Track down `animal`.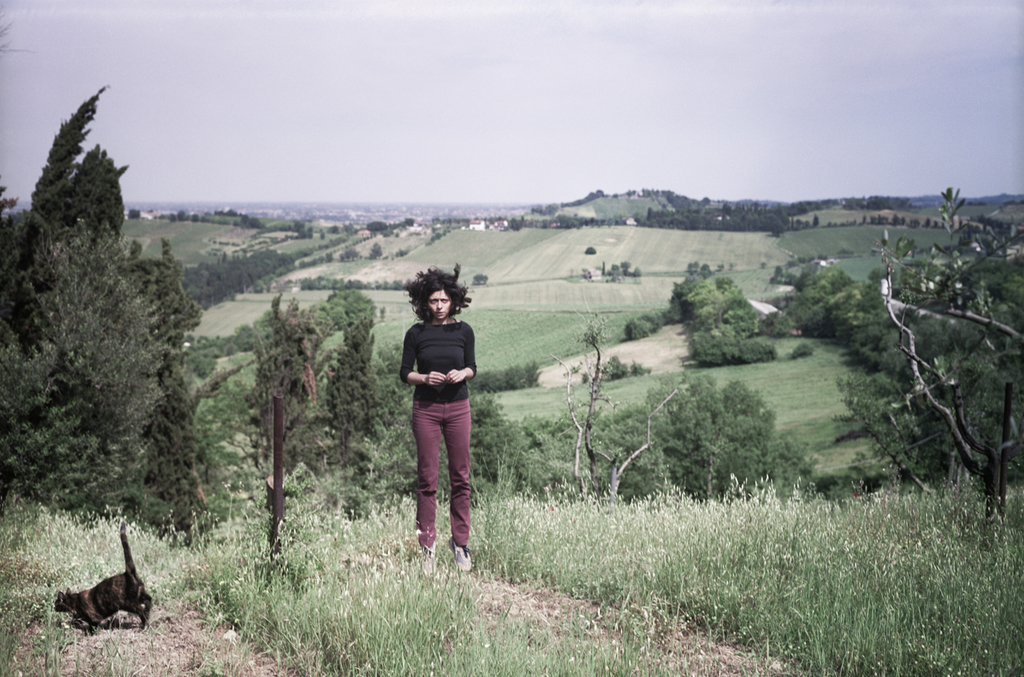
Tracked to rect(56, 523, 151, 634).
